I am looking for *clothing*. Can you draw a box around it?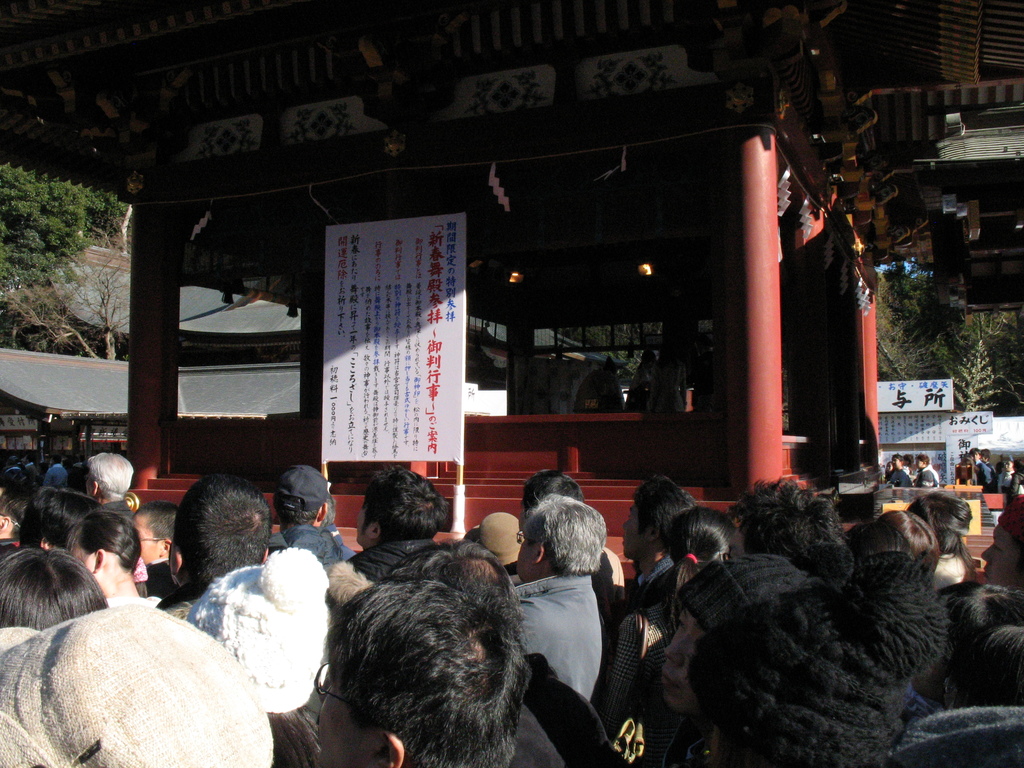
Sure, the bounding box is (left=996, top=467, right=1012, bottom=497).
